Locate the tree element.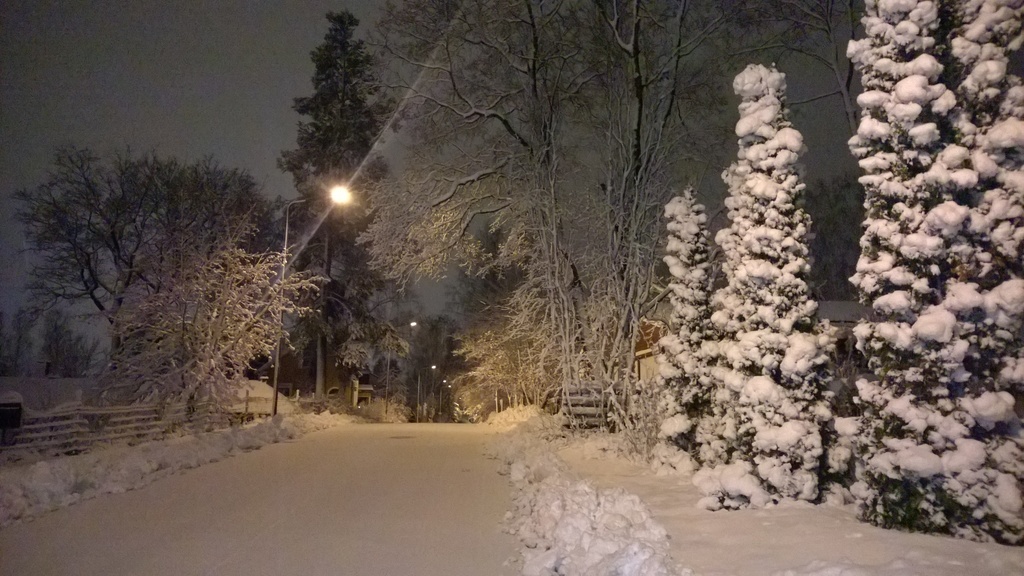
Element bbox: <bbox>279, 194, 392, 385</bbox>.
